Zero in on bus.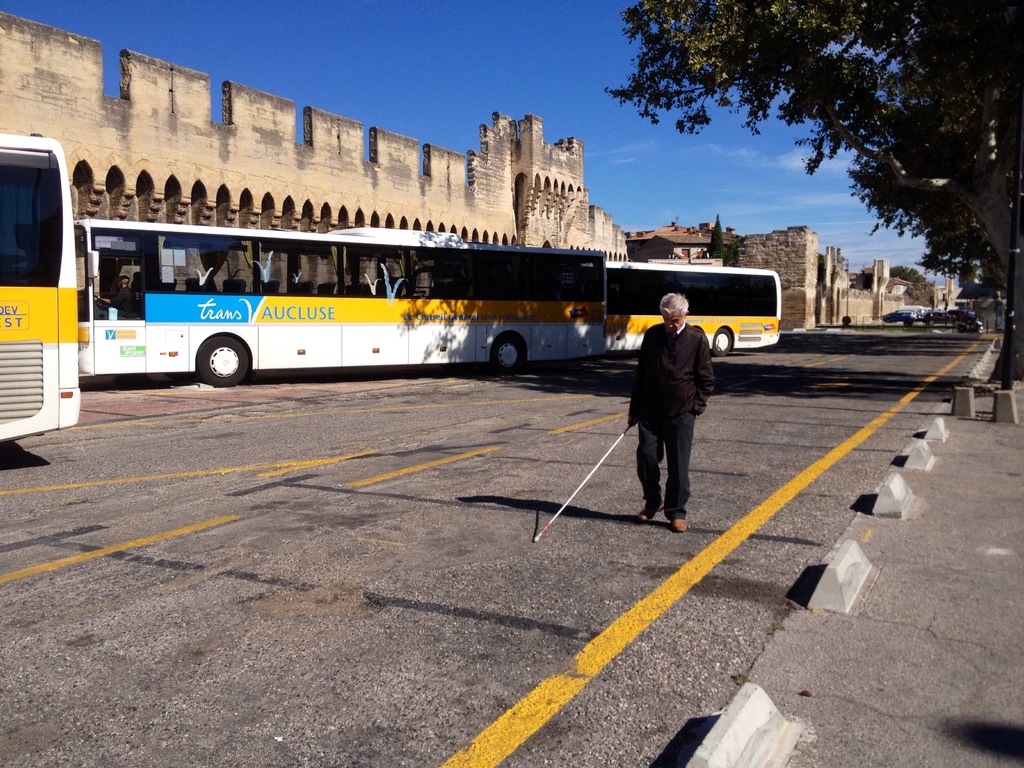
Zeroed in: crop(73, 214, 610, 387).
